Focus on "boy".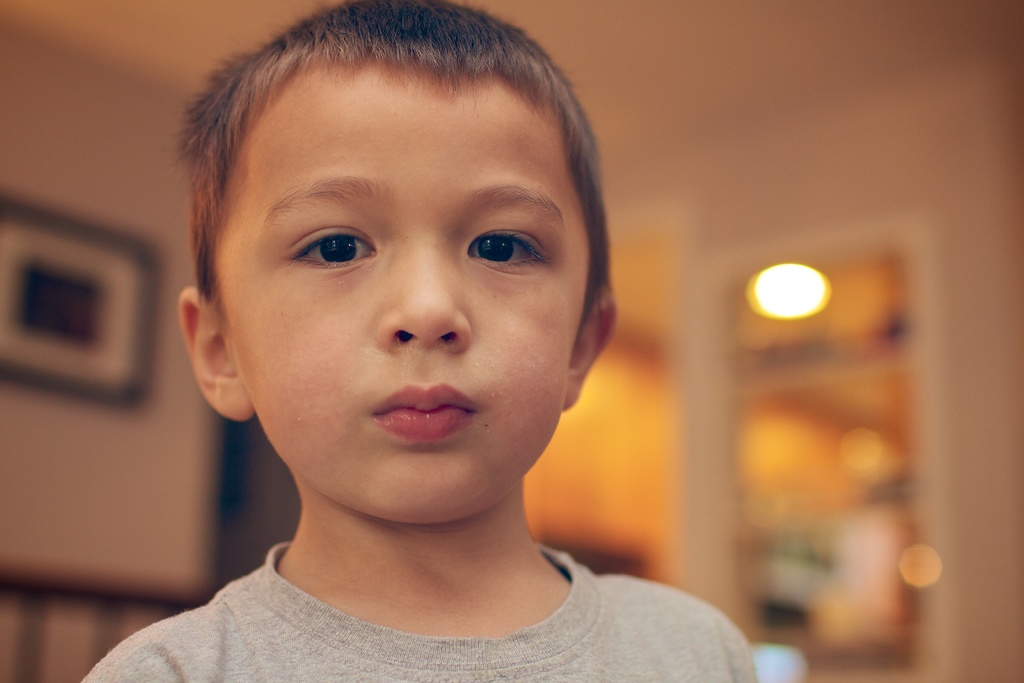
Focused at <region>118, 7, 728, 681</region>.
